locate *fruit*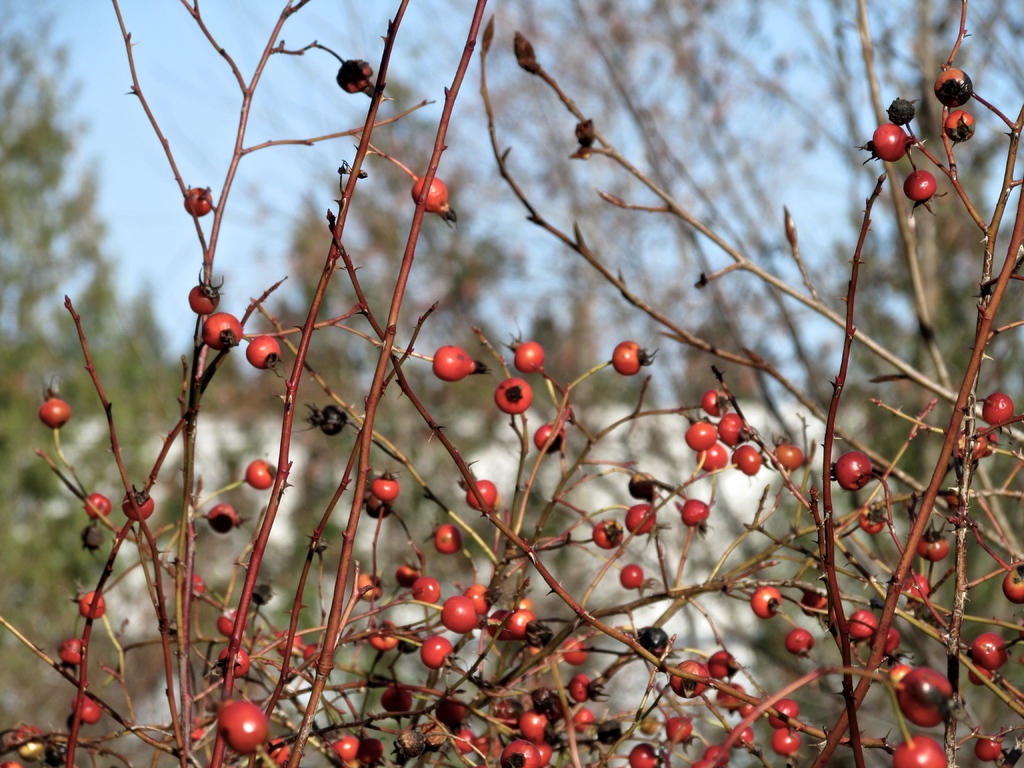
413,572,438,600
